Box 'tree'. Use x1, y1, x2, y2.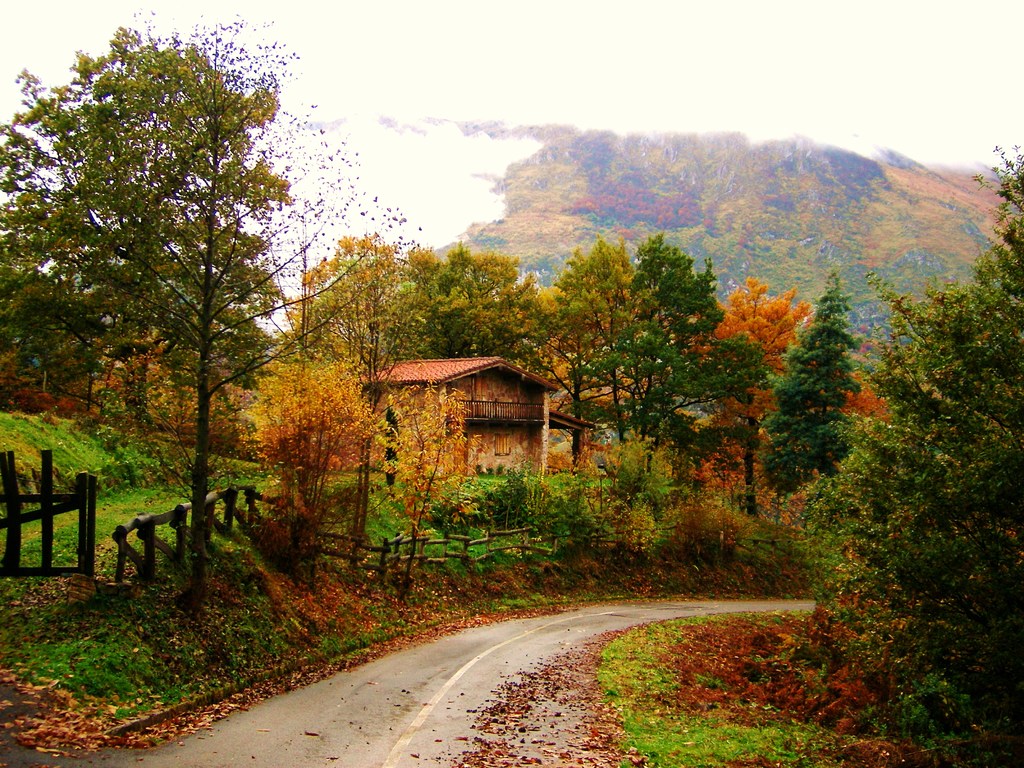
342, 373, 469, 612.
